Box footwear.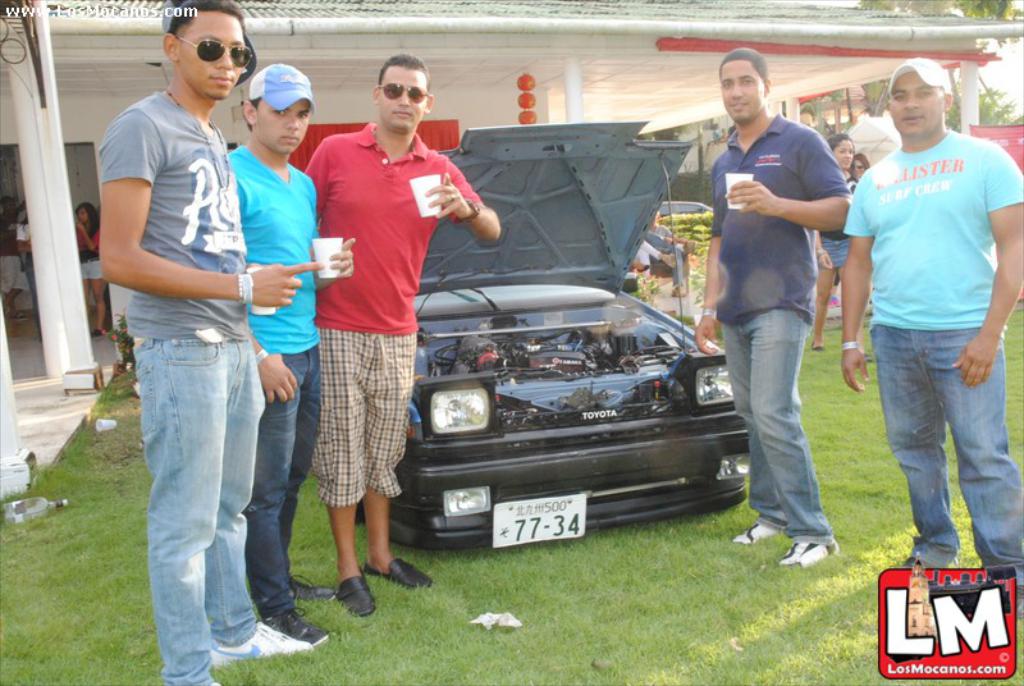
rect(905, 555, 932, 572).
